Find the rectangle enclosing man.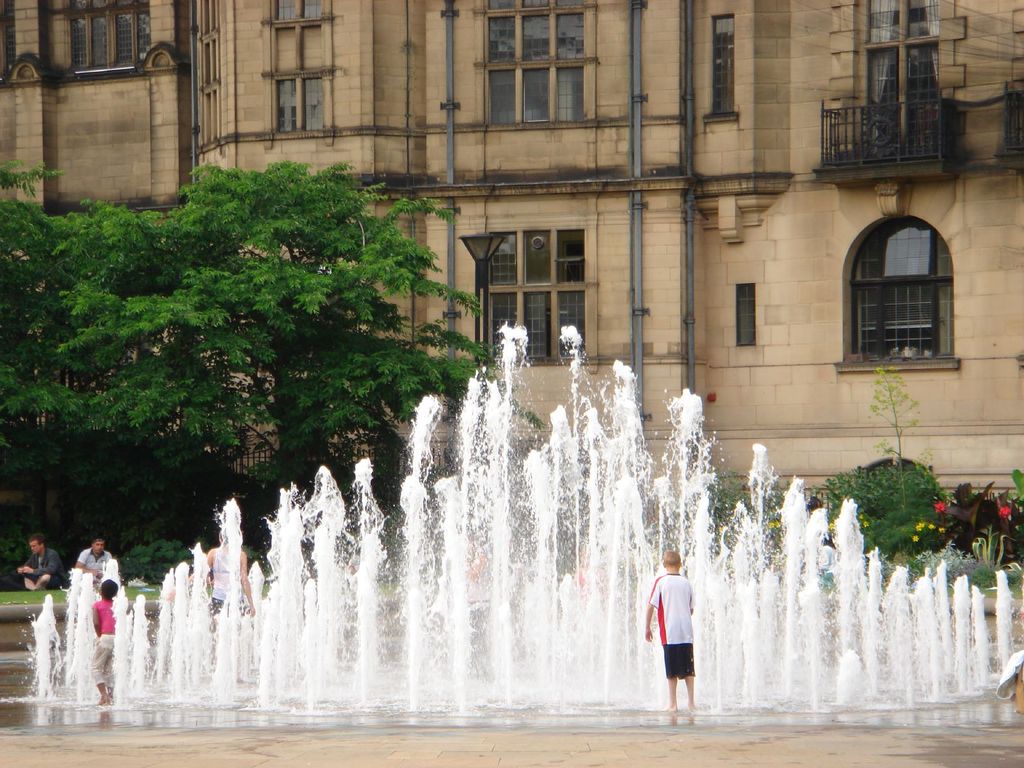
l=74, t=537, r=118, b=589.
